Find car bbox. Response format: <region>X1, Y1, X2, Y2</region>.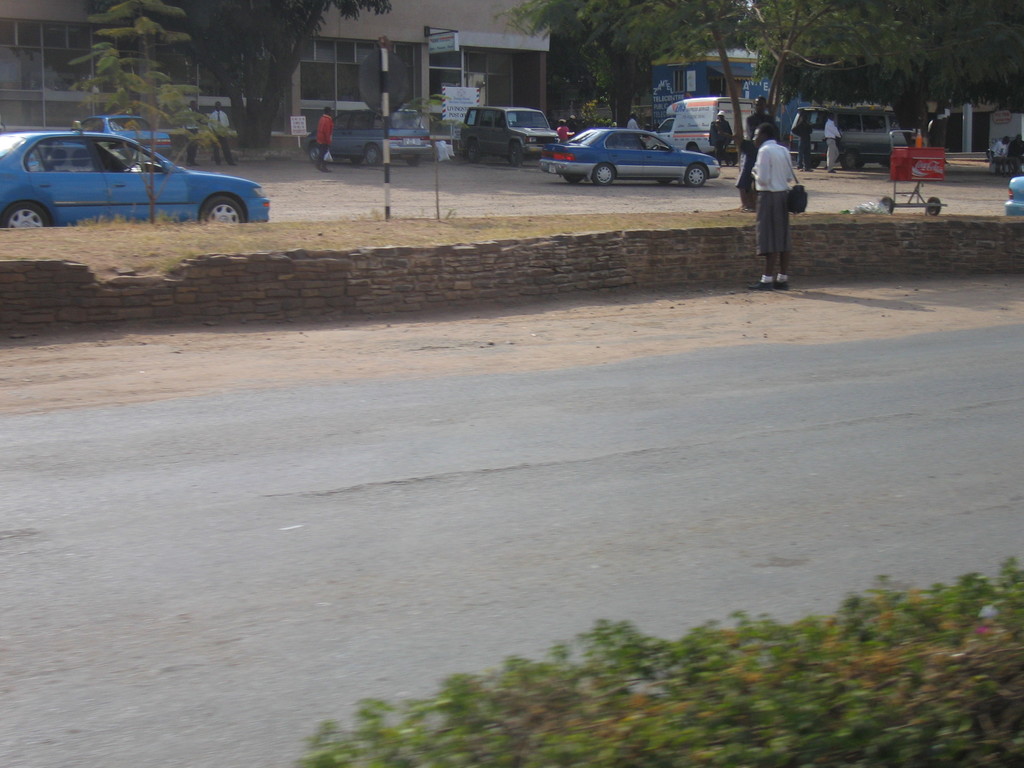
<region>90, 119, 173, 168</region>.
